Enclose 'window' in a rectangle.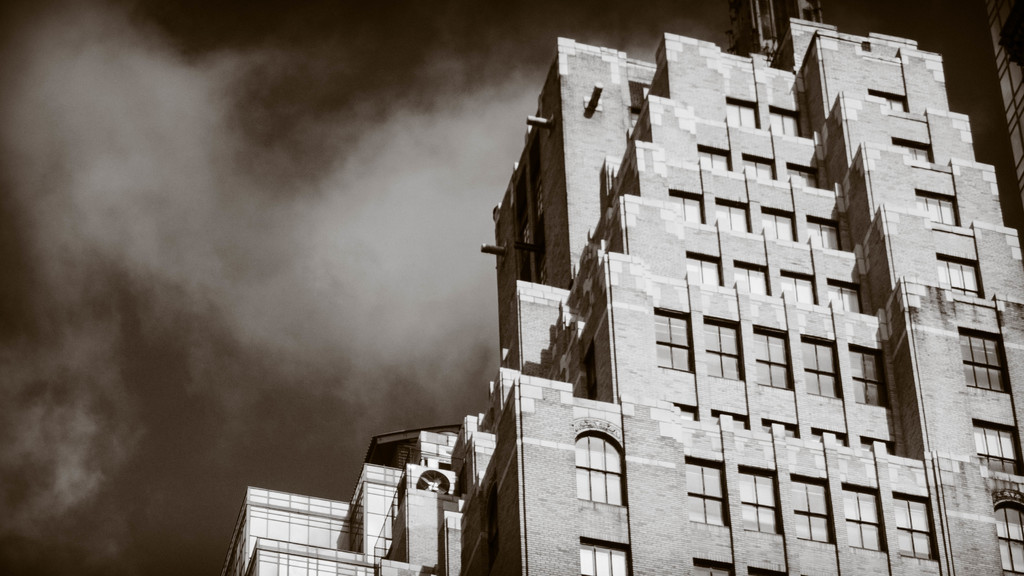
(788, 166, 818, 188).
